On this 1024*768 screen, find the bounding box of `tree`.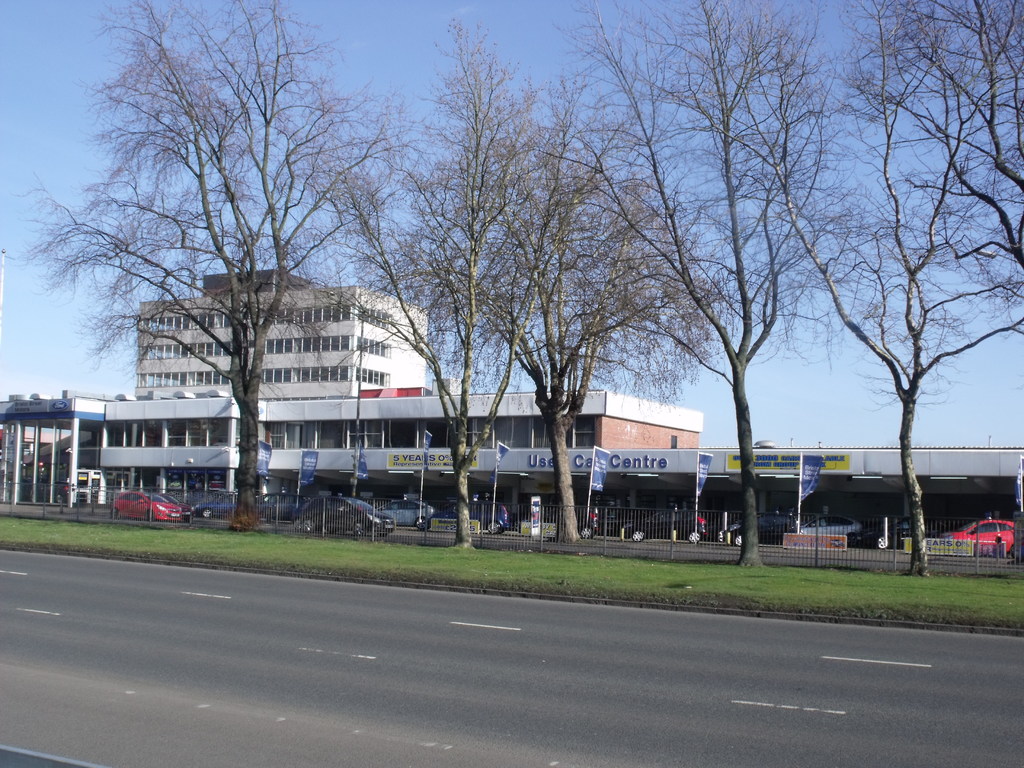
Bounding box: crop(478, 80, 676, 548).
